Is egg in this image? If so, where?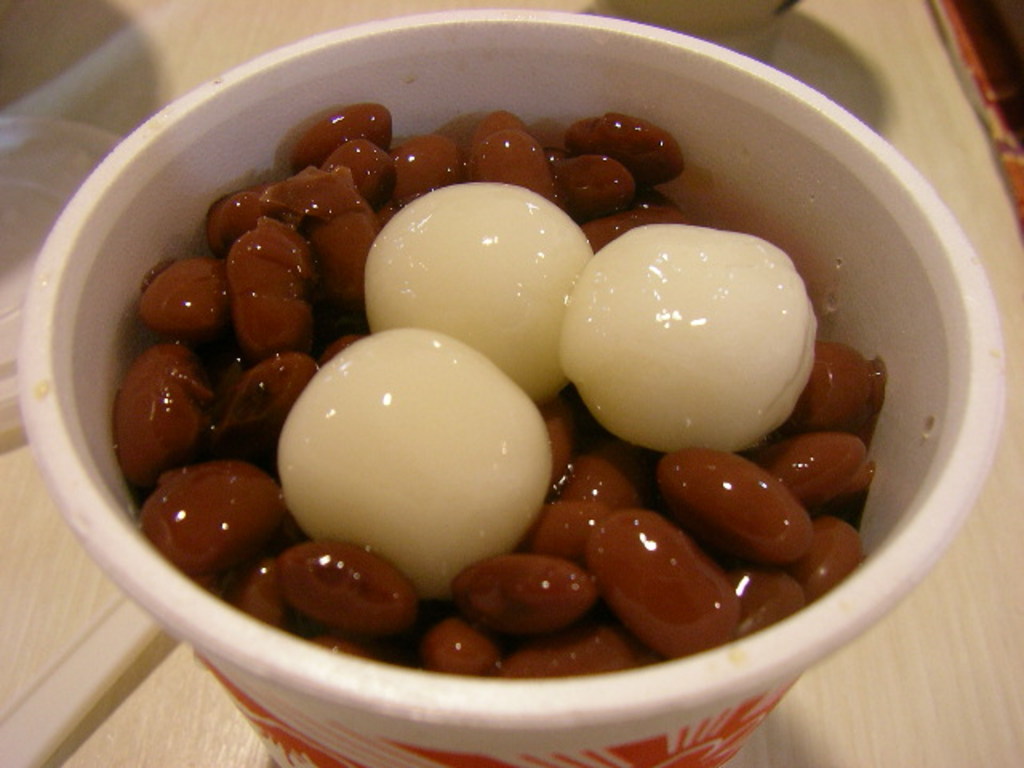
Yes, at [left=277, top=325, right=555, bottom=595].
